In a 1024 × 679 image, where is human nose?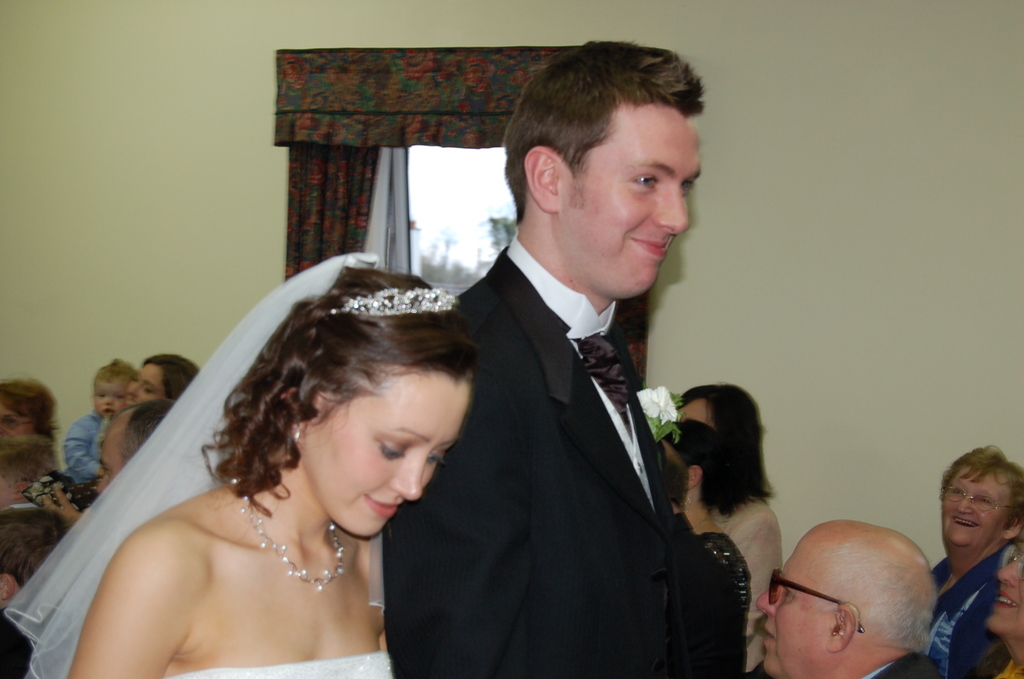
[x1=92, y1=472, x2=113, y2=495].
